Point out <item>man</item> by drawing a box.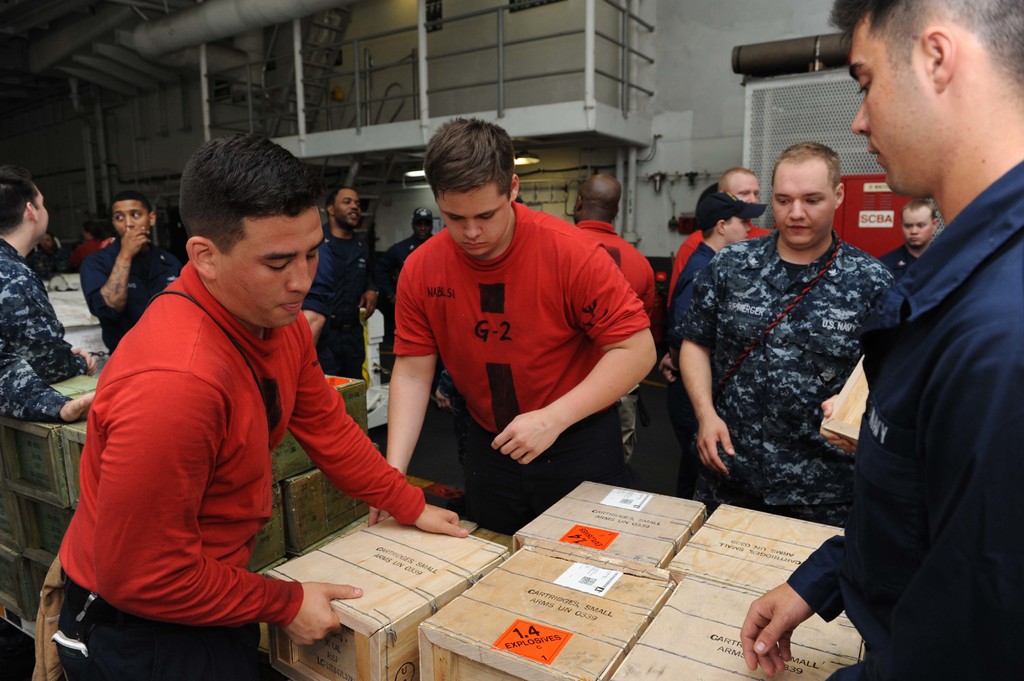
75:222:117:262.
